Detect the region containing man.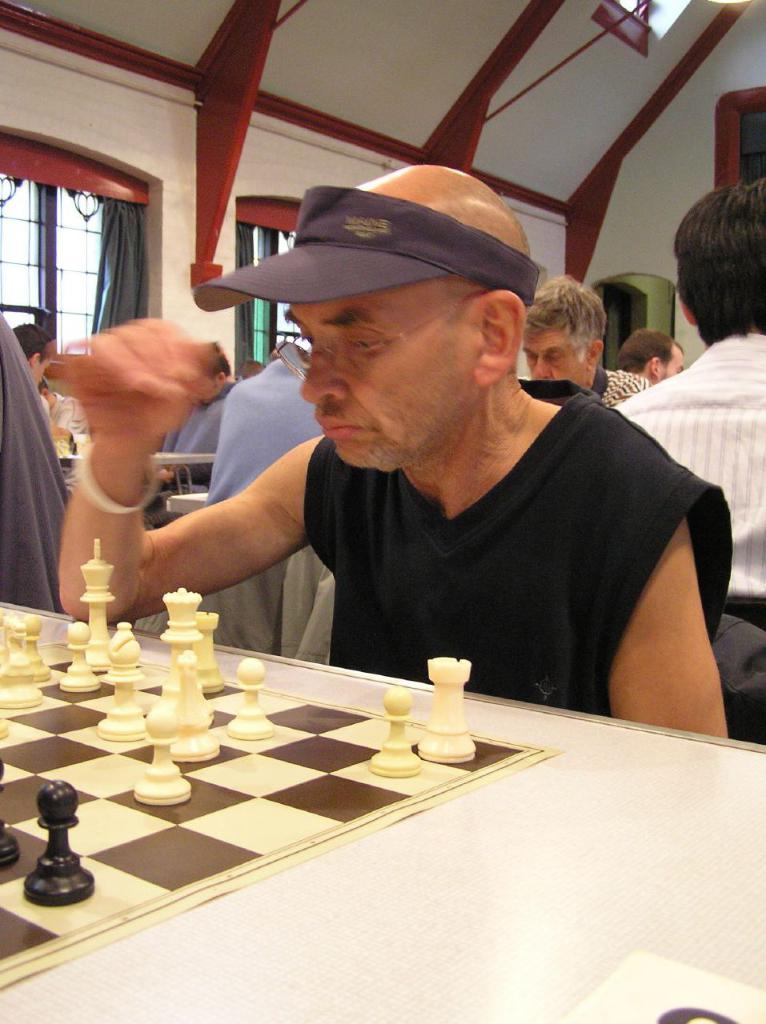
[x1=613, y1=173, x2=765, y2=620].
